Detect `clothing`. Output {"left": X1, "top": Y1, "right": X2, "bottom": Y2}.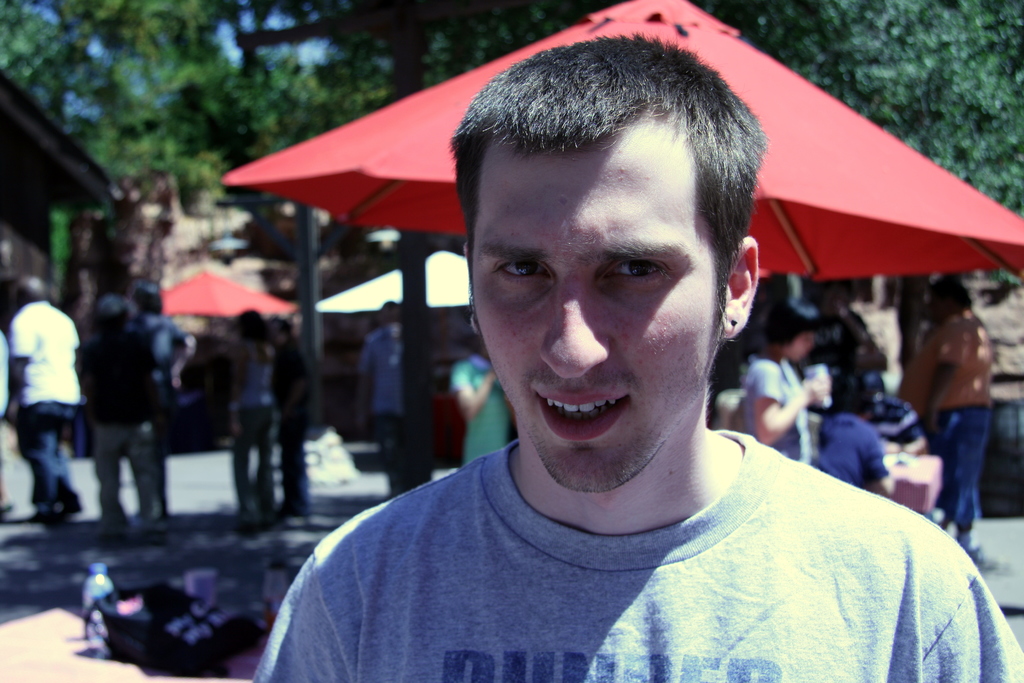
{"left": 223, "top": 349, "right": 282, "bottom": 514}.
